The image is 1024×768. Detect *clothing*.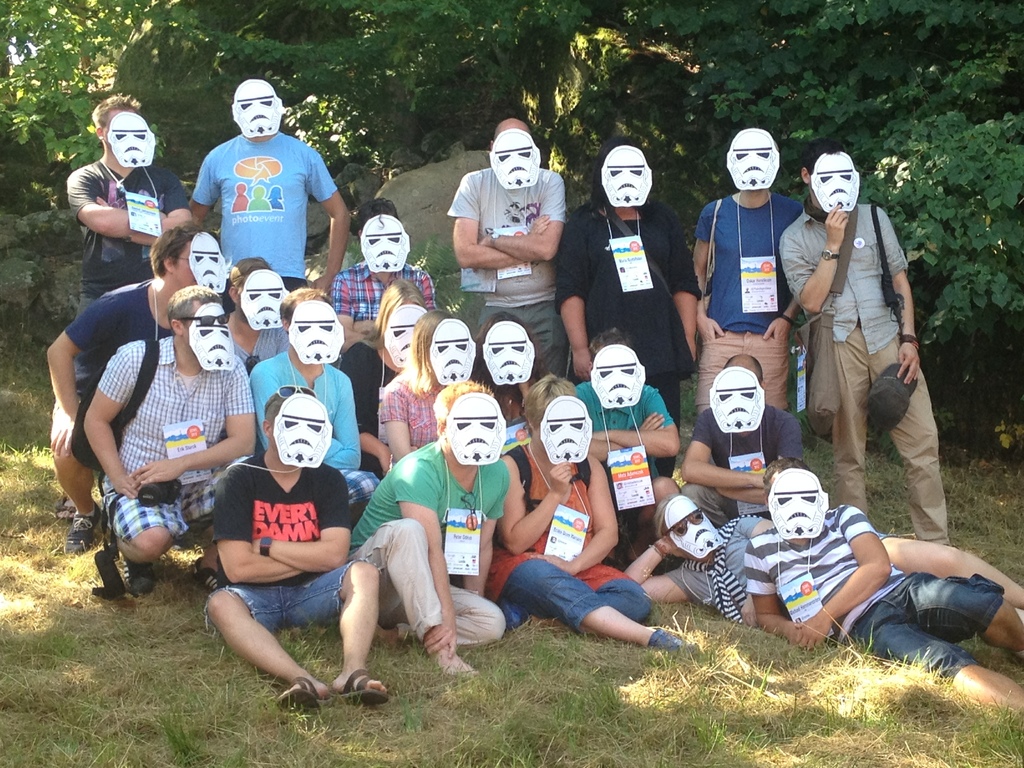
Detection: {"x1": 187, "y1": 127, "x2": 348, "y2": 318}.
